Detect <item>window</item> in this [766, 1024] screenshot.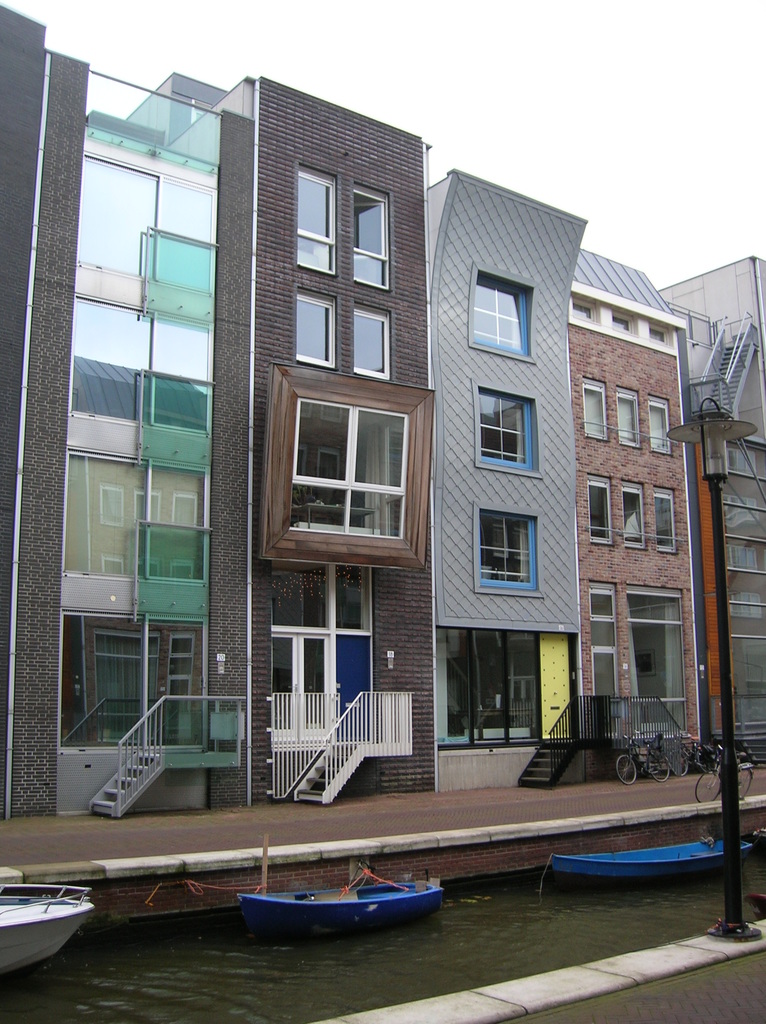
Detection: <box>300,399,408,534</box>.
